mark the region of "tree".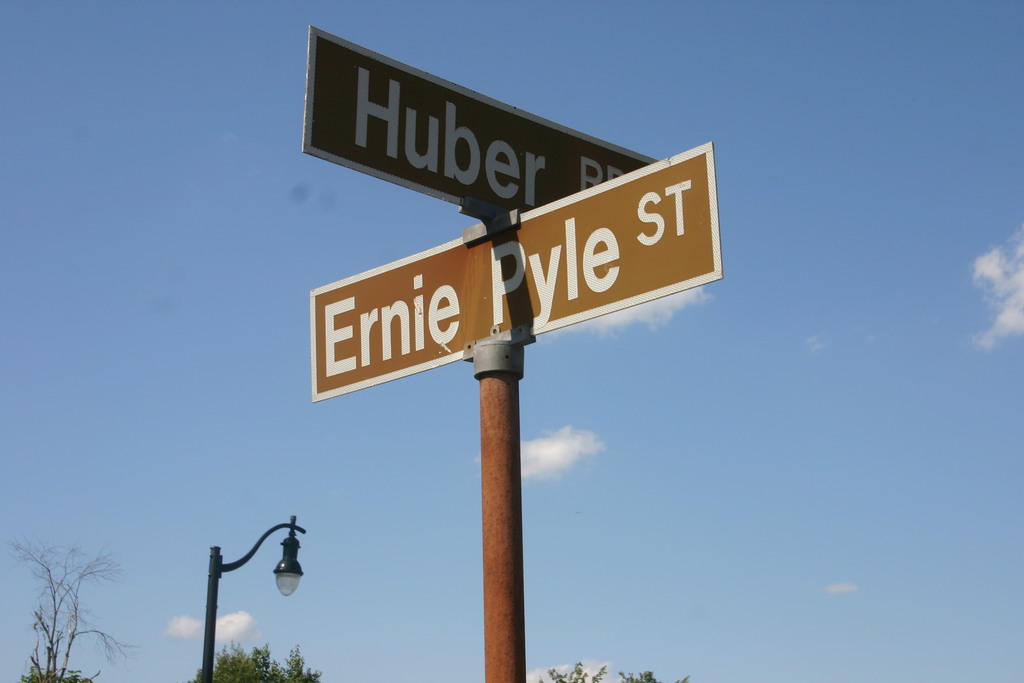
Region: [533, 662, 608, 682].
